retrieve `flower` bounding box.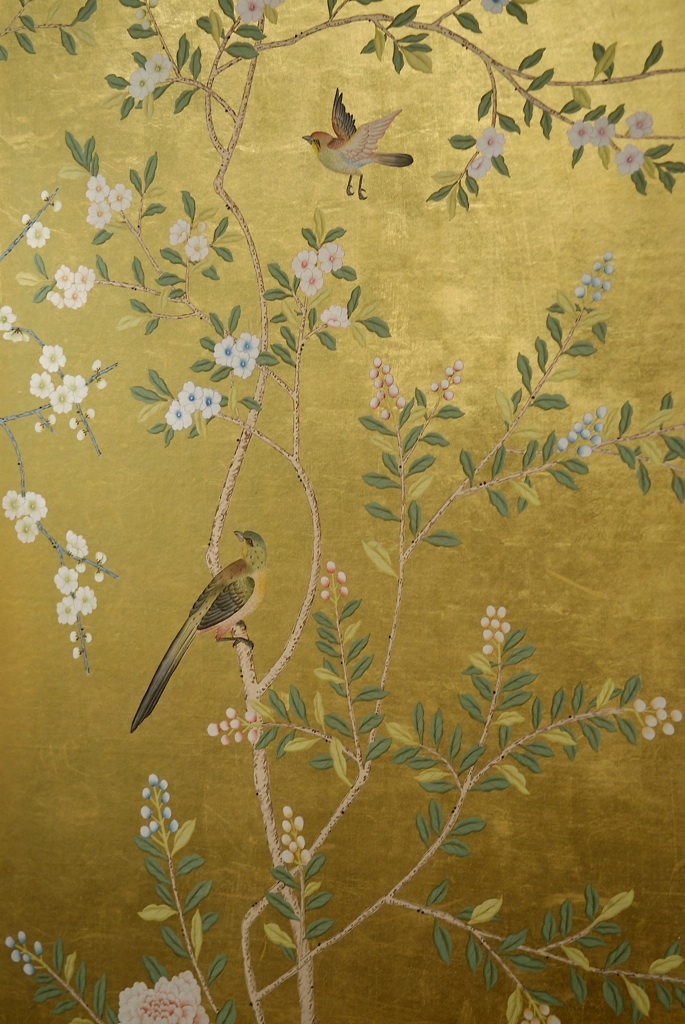
Bounding box: bbox(563, 118, 594, 153).
